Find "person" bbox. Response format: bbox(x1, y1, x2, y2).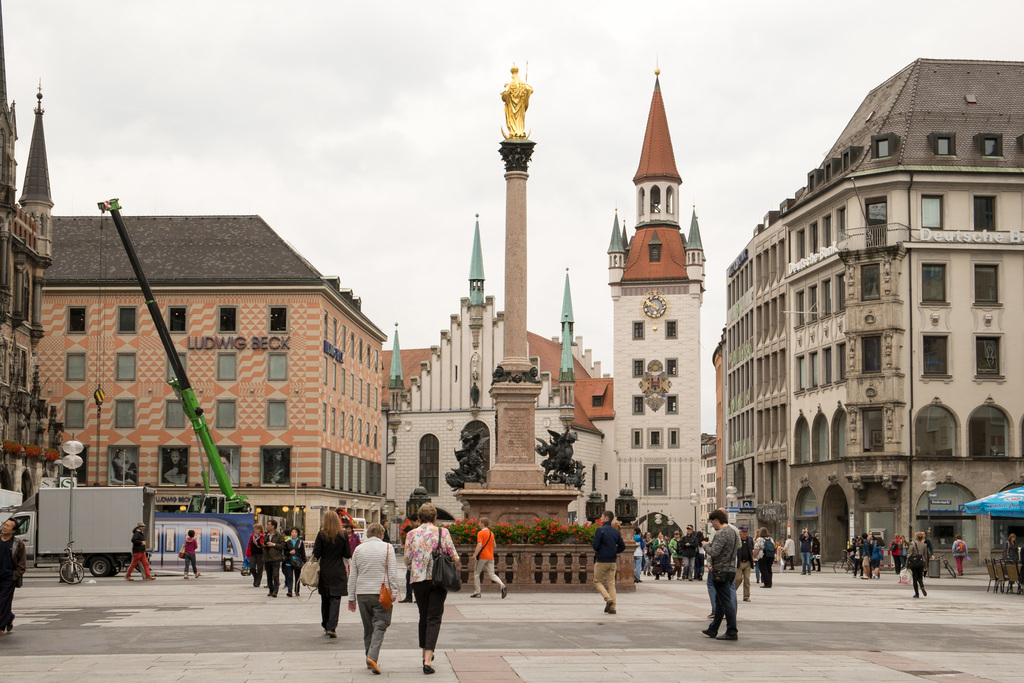
bbox(0, 518, 25, 637).
